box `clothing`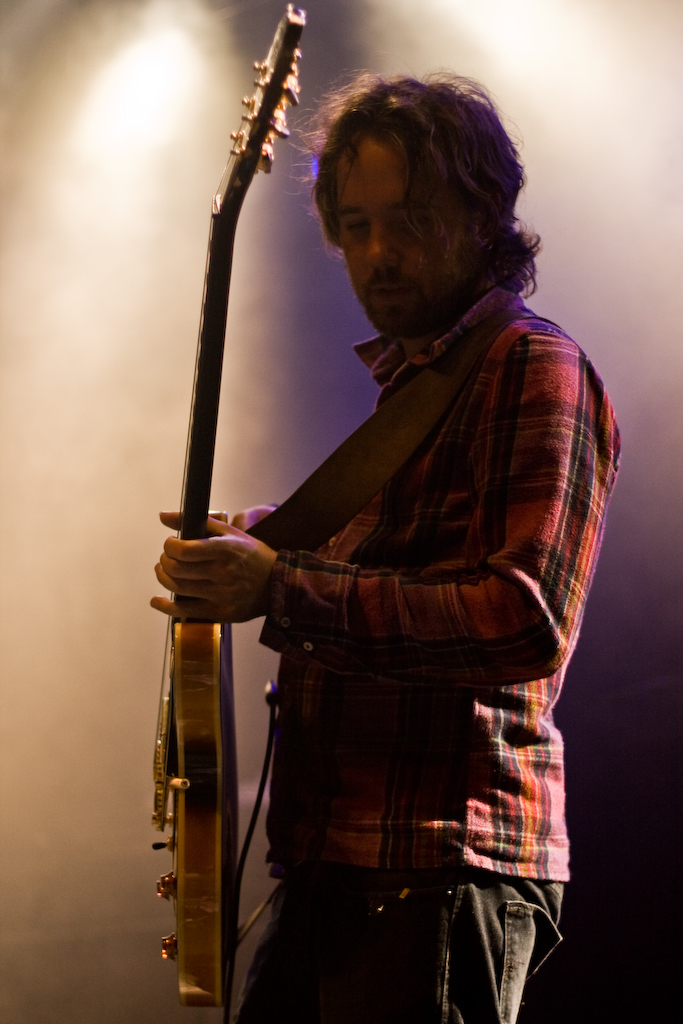
x1=235, y1=281, x2=627, y2=1021
